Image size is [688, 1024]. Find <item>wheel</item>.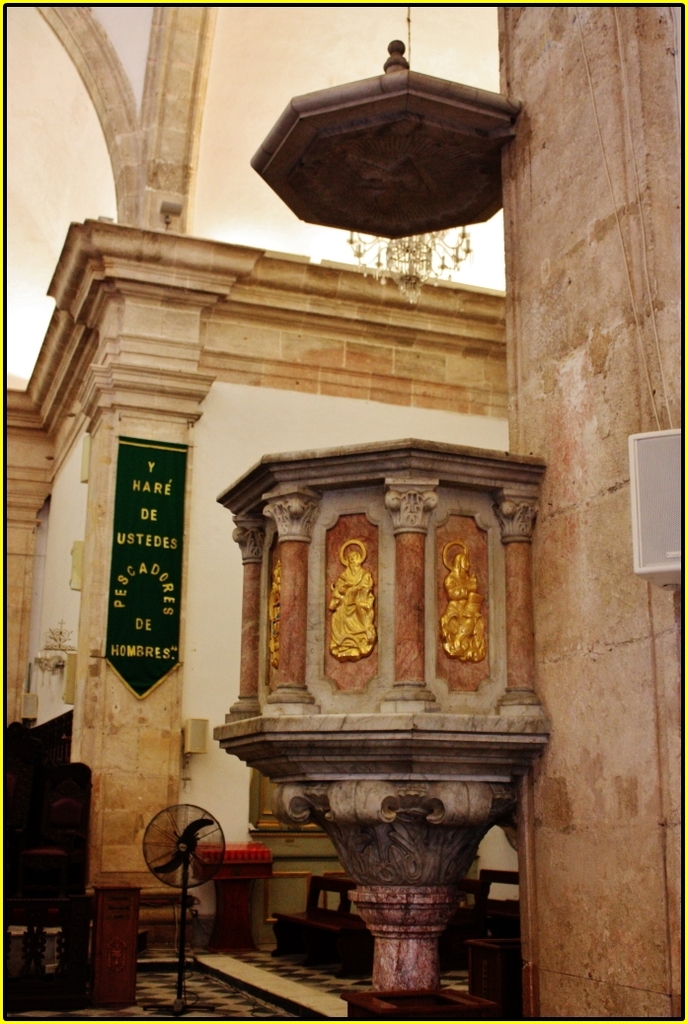
[x1=134, y1=814, x2=216, y2=895].
